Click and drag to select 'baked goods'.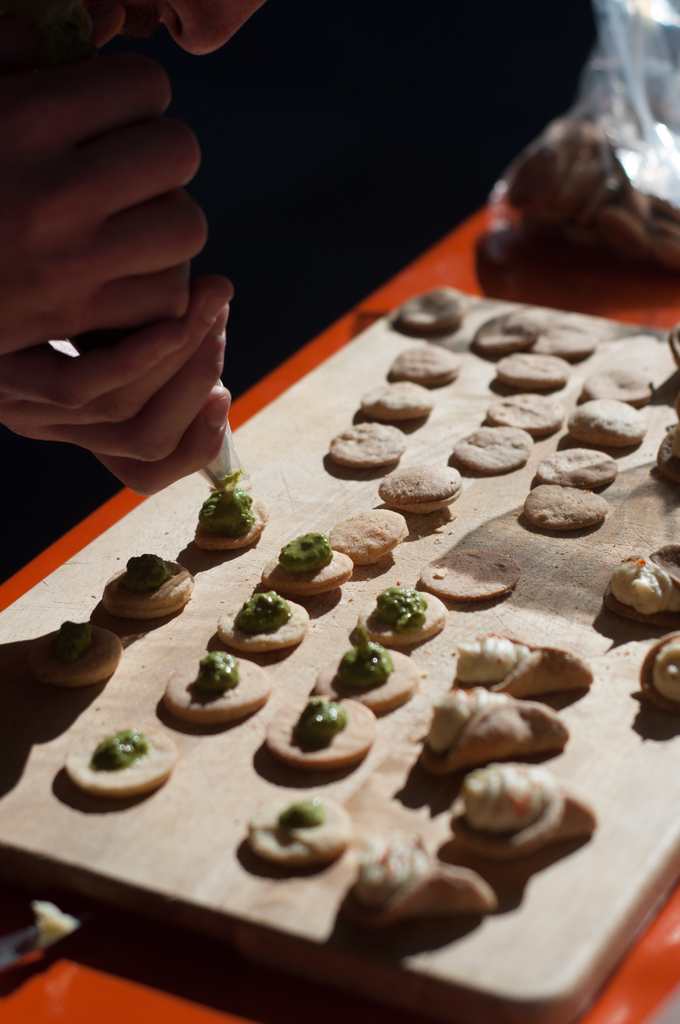
Selection: [x1=325, y1=509, x2=406, y2=564].
